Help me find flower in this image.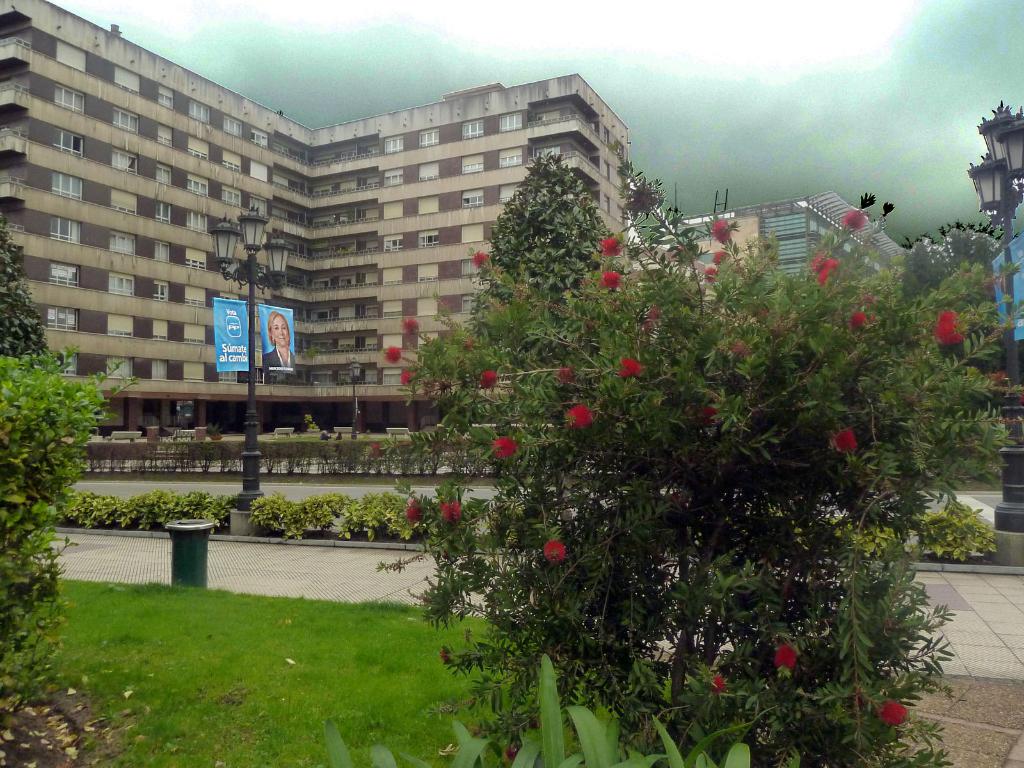
Found it: locate(875, 695, 909, 730).
